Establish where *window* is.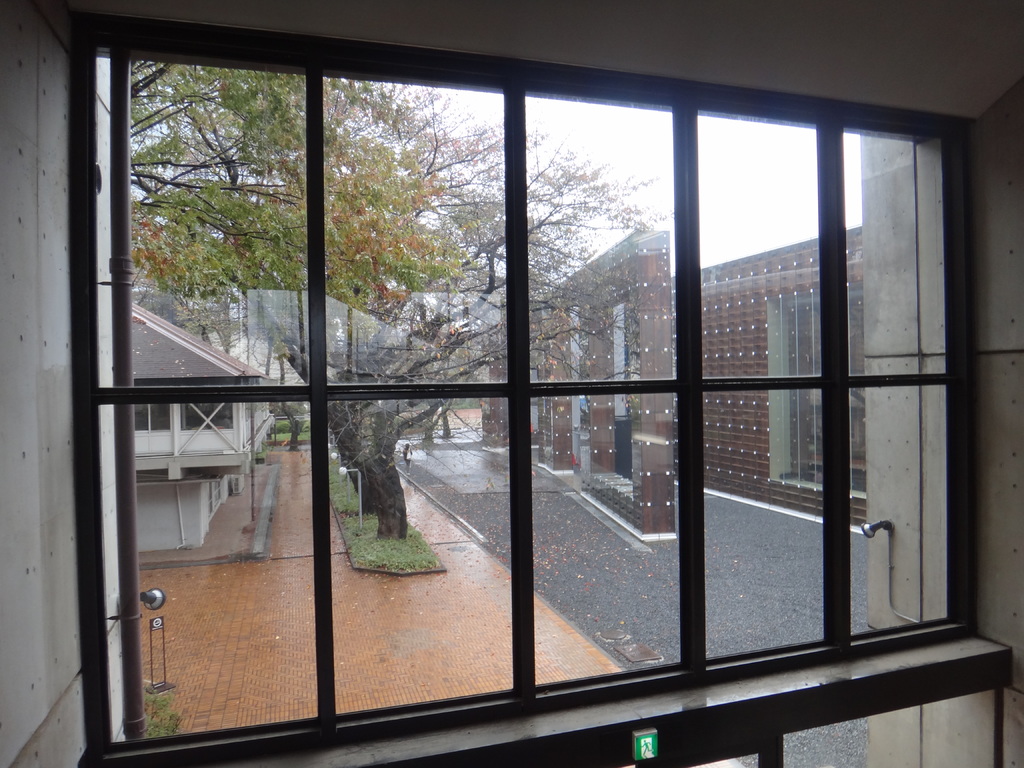
Established at x1=182 y1=397 x2=234 y2=431.
